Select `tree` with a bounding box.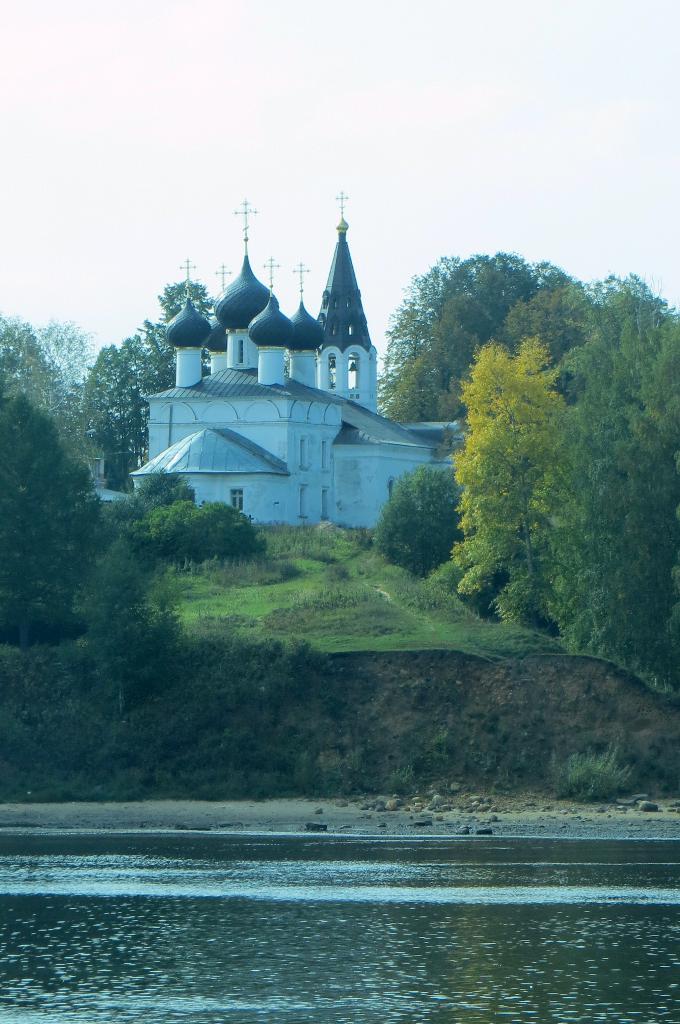
(x1=457, y1=267, x2=679, y2=703).
